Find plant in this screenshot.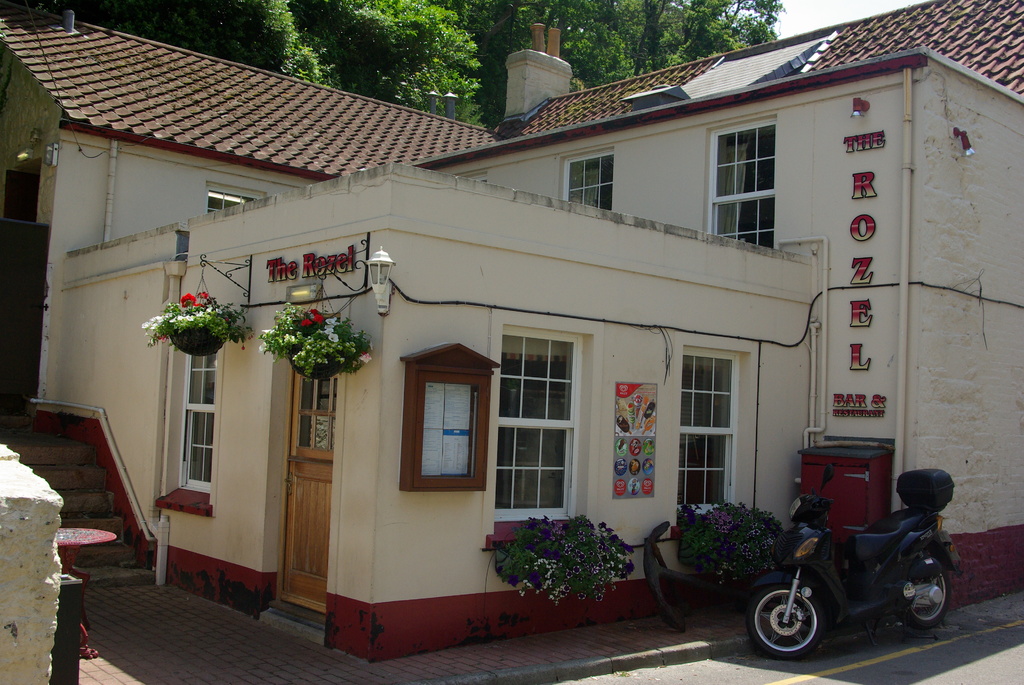
The bounding box for plant is rect(259, 299, 374, 383).
